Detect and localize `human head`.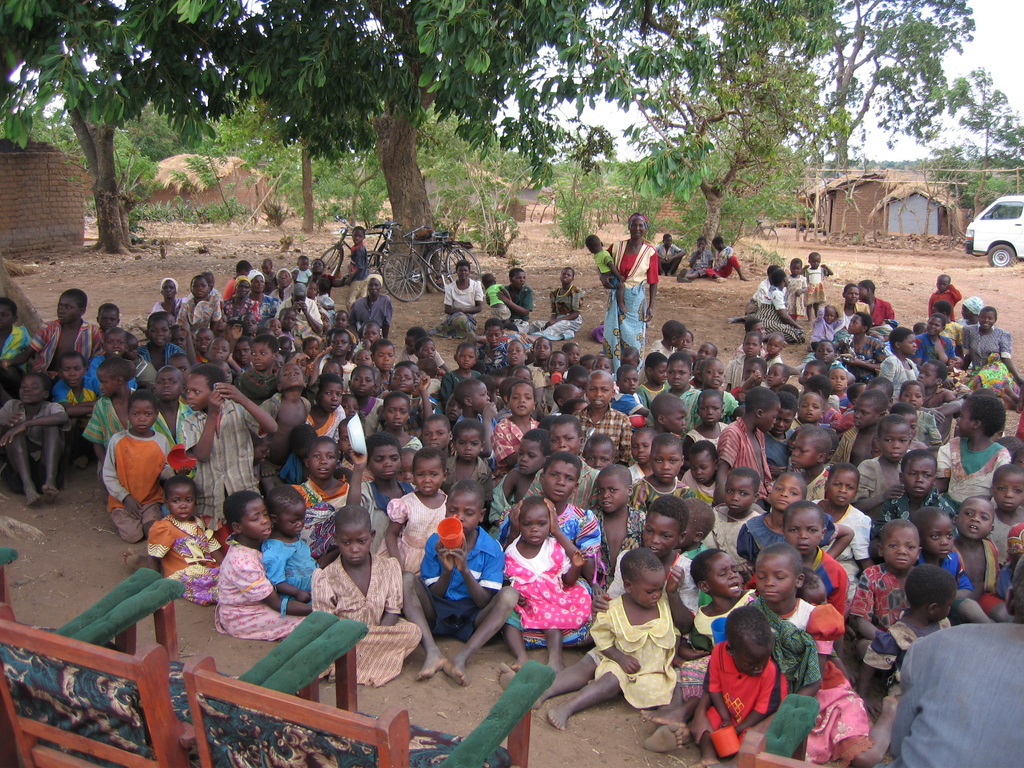
Localized at rect(621, 548, 664, 612).
